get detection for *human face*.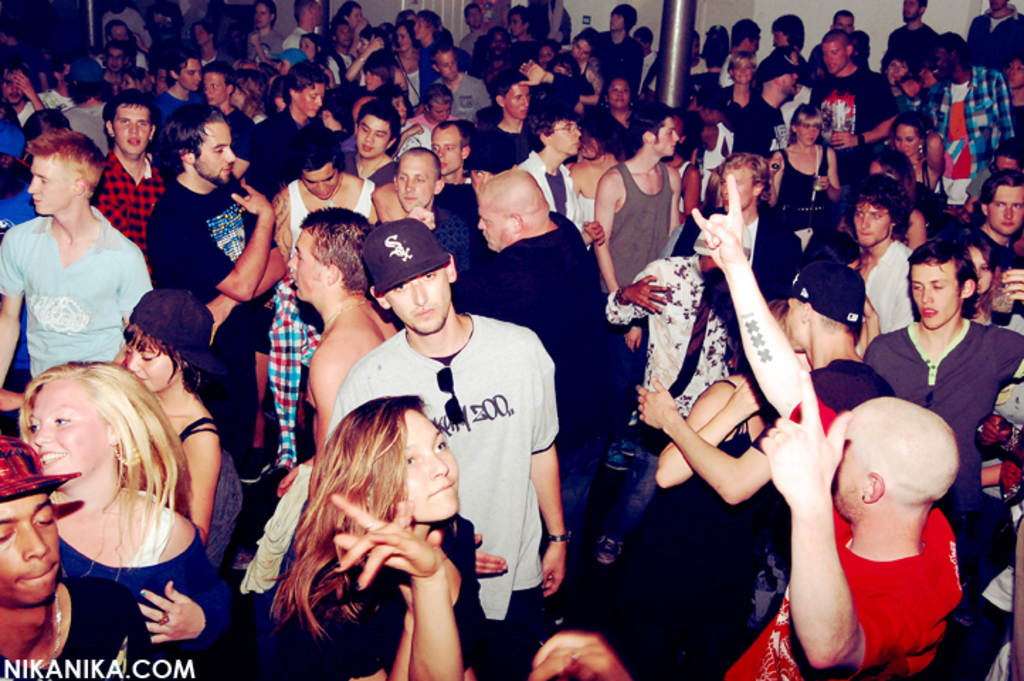
Detection: (x1=1, y1=71, x2=24, y2=105).
